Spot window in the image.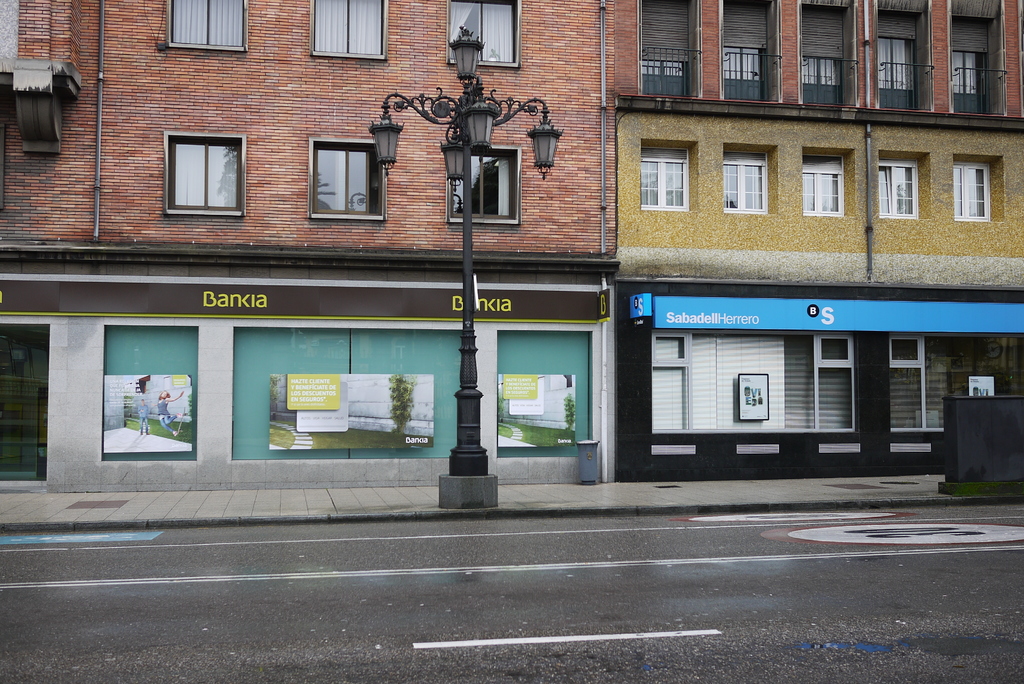
window found at (x1=728, y1=144, x2=765, y2=216).
